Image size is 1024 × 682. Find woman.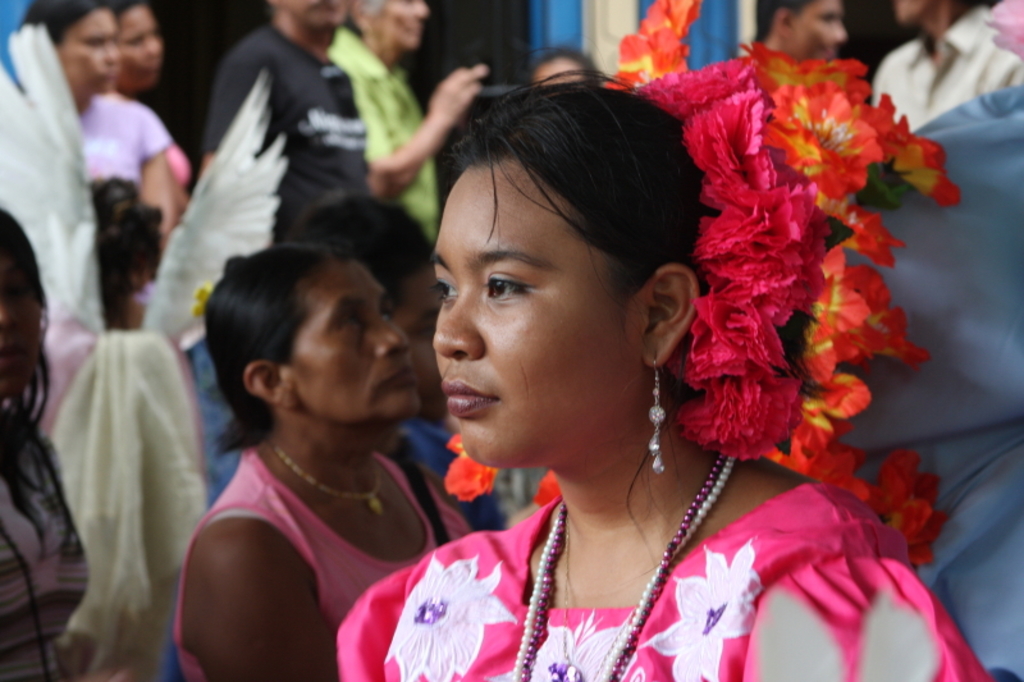
detection(168, 255, 476, 681).
